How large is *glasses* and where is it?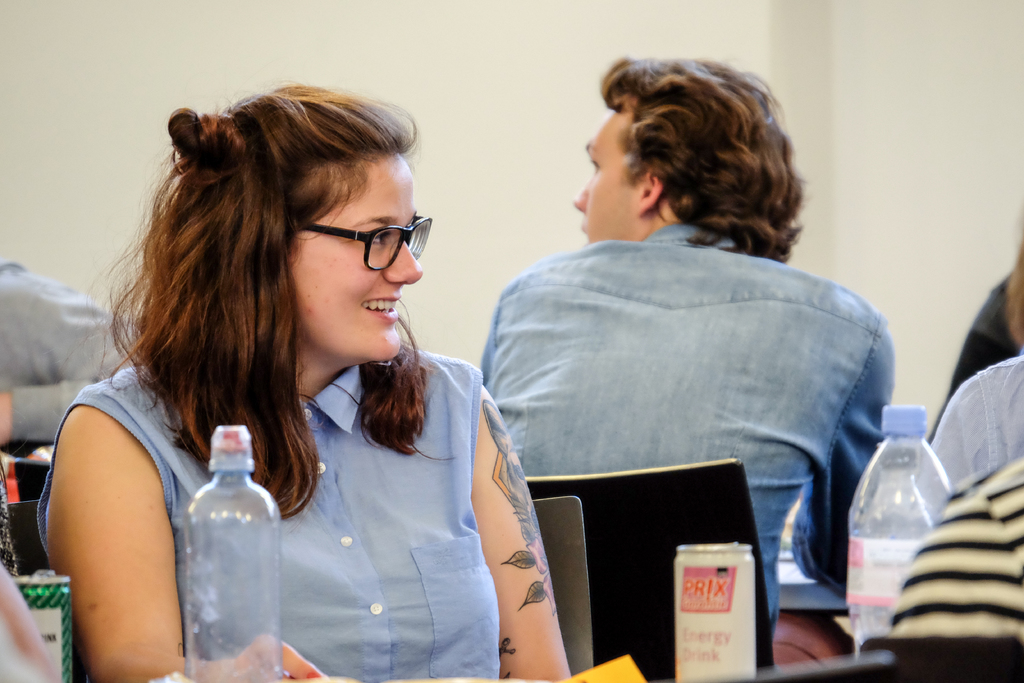
Bounding box: {"left": 298, "top": 212, "right": 425, "bottom": 267}.
